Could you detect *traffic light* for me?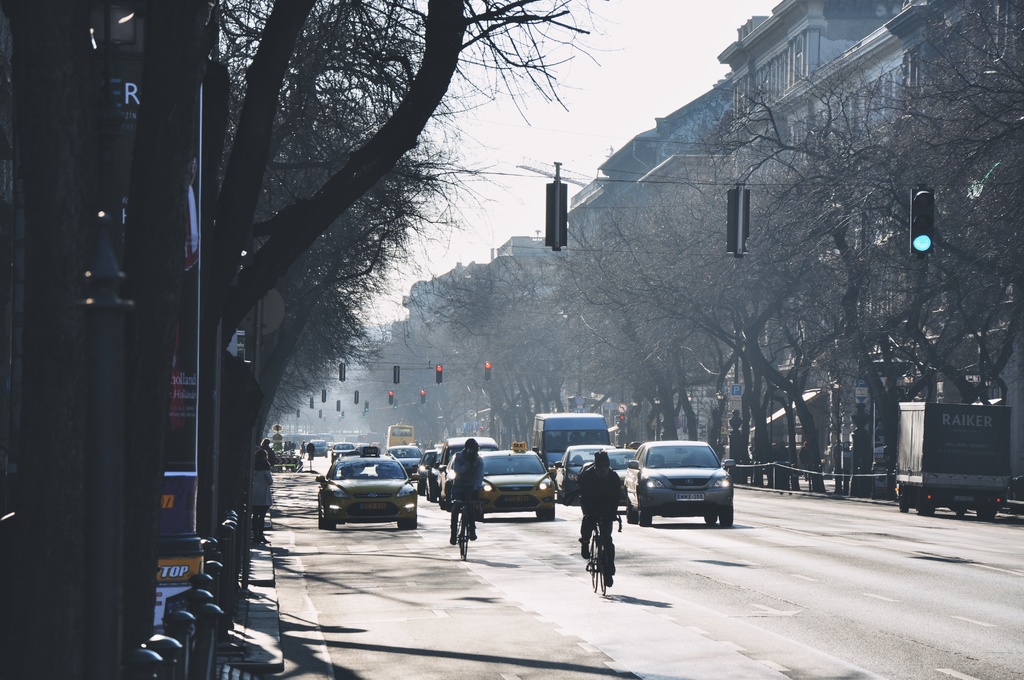
Detection result: x1=365, y1=403, x2=369, y2=415.
